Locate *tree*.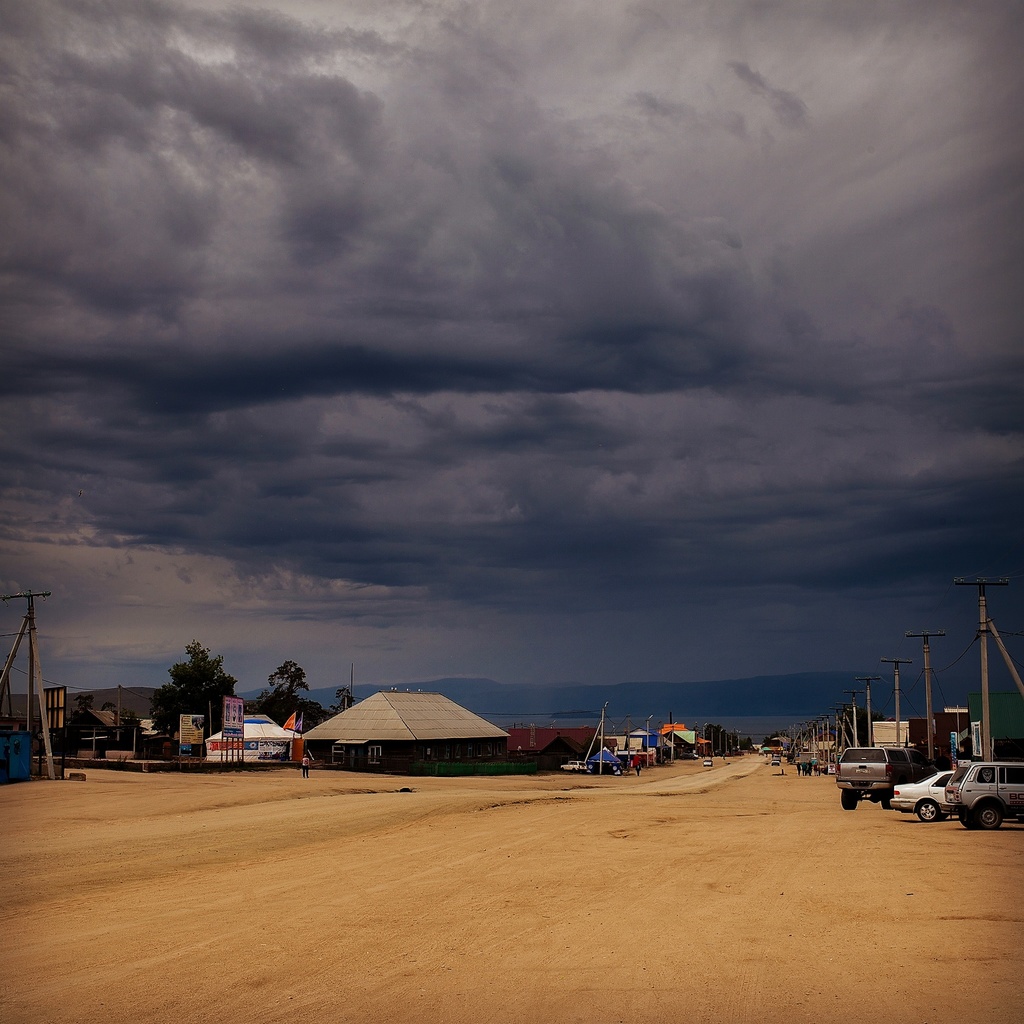
Bounding box: [144,628,245,766].
